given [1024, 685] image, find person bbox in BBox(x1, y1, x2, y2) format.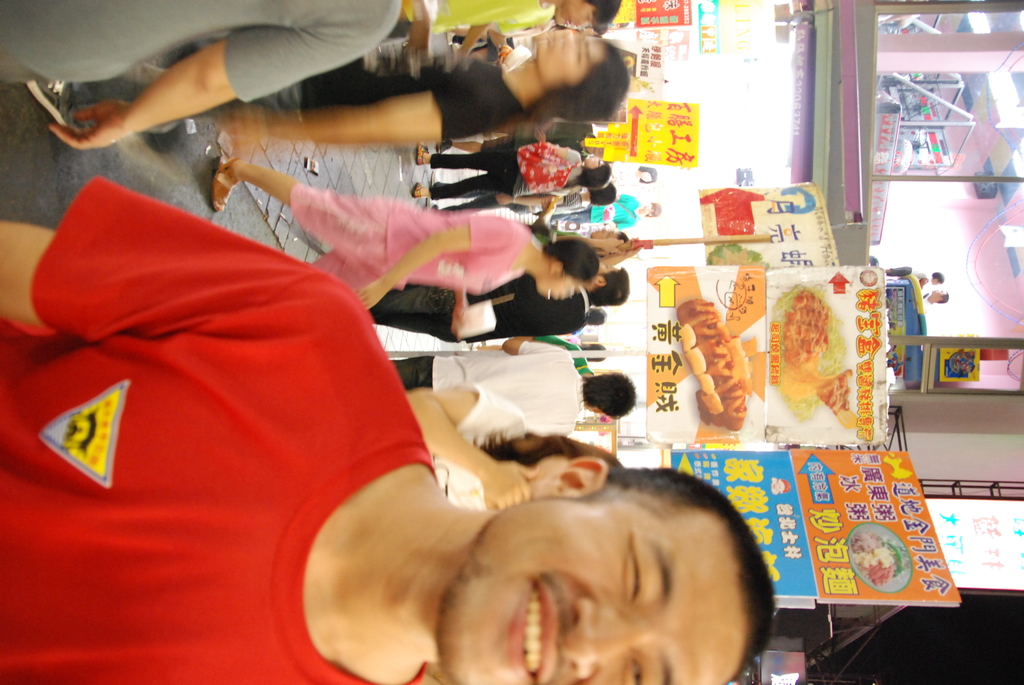
BBox(0, 166, 776, 684).
